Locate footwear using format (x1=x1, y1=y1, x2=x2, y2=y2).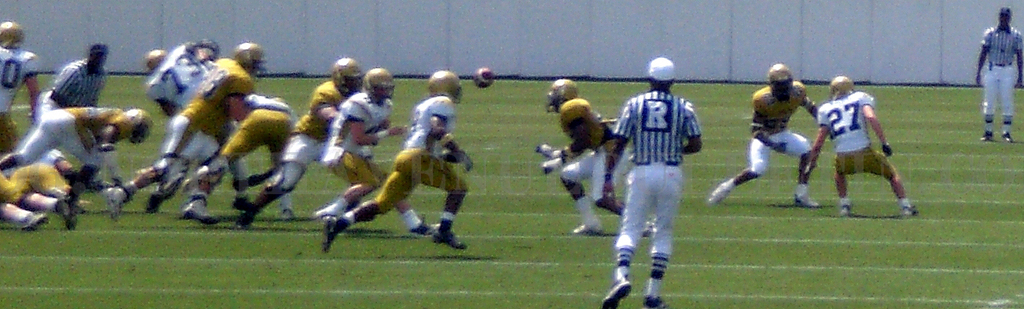
(x1=707, y1=182, x2=729, y2=211).
